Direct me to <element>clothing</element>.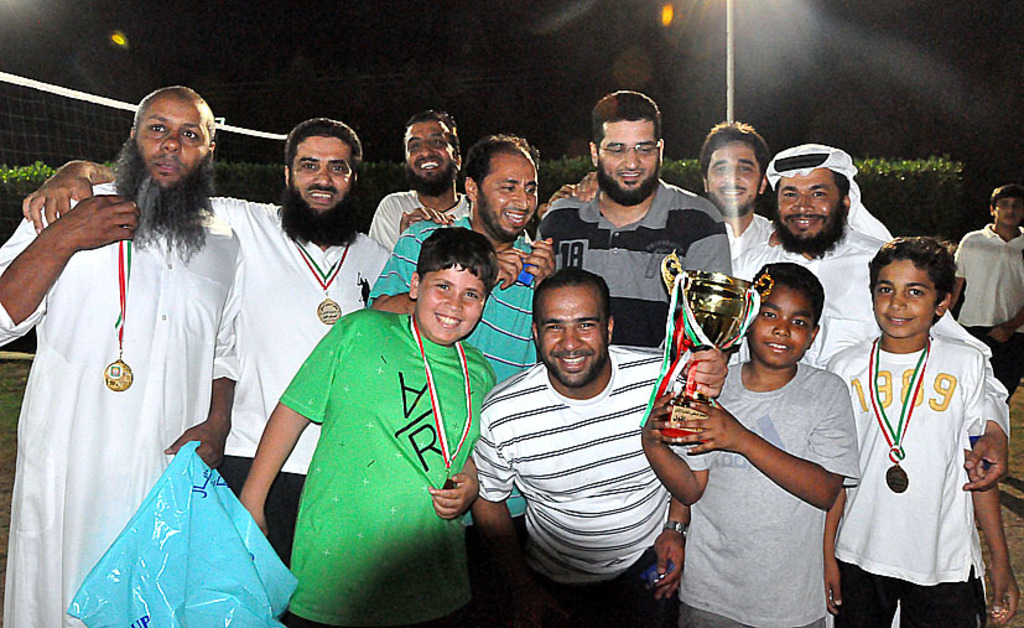
Direction: locate(735, 225, 1015, 457).
